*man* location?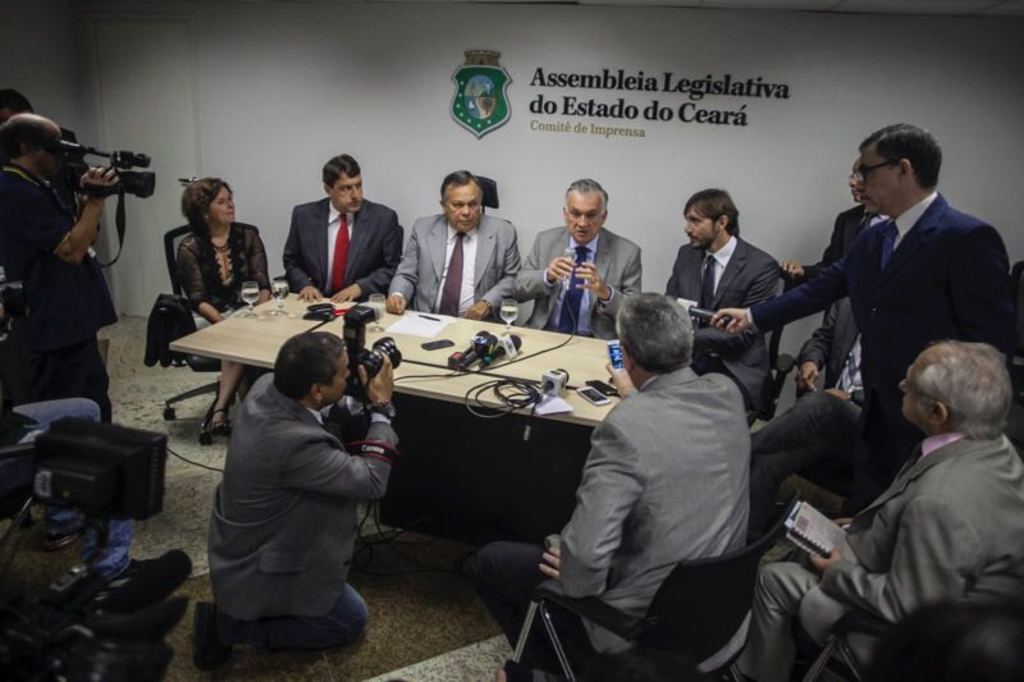
rect(797, 293, 870, 411)
